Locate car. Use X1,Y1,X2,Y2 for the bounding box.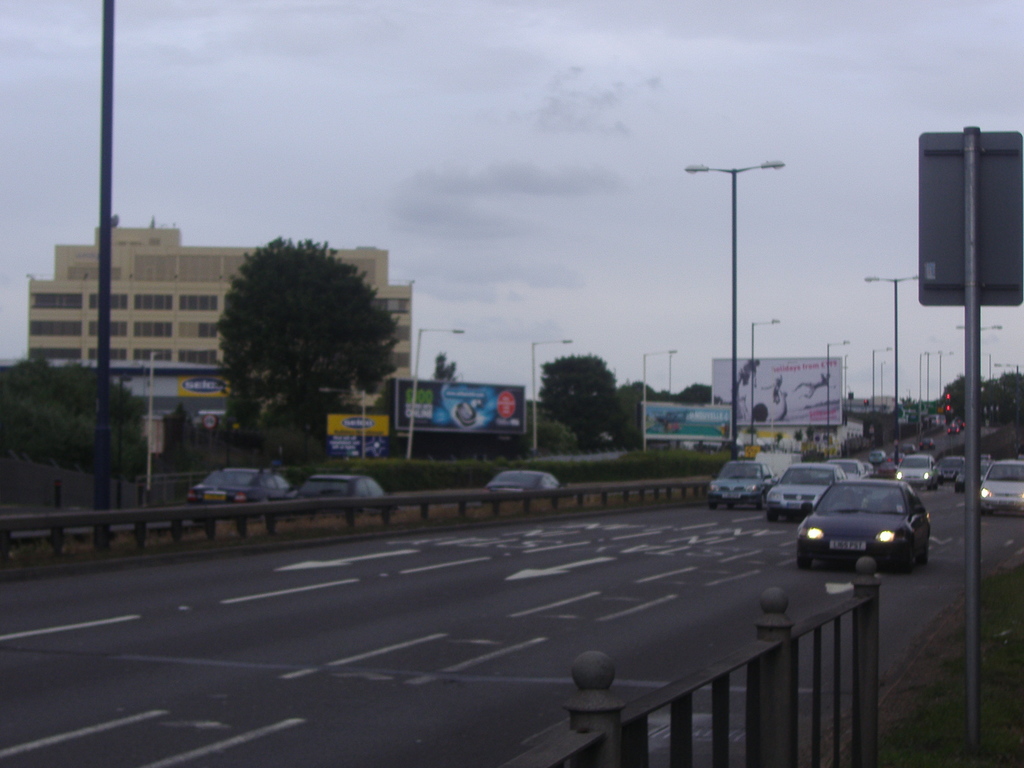
781,468,941,580.
